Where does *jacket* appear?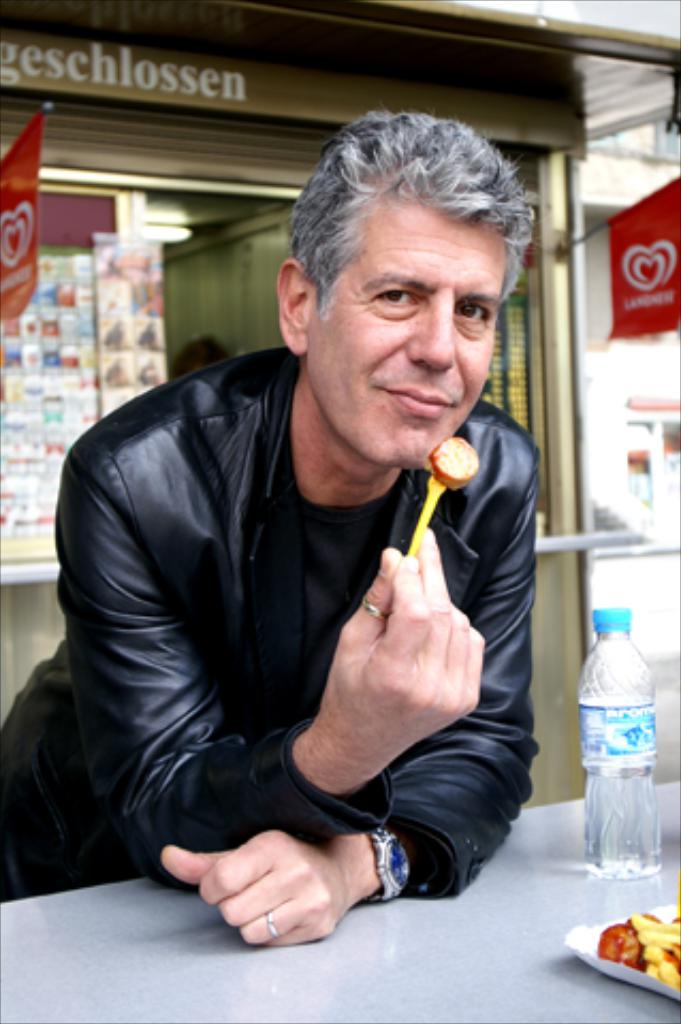
Appears at 32,422,510,907.
